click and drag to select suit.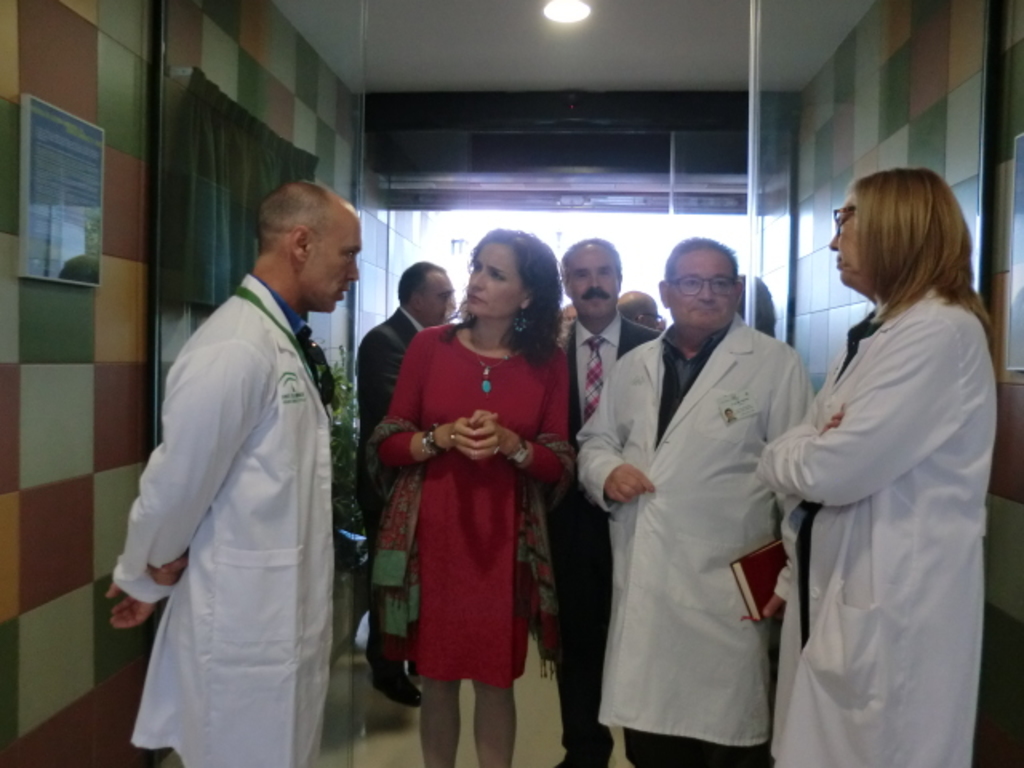
Selection: [539,307,653,766].
